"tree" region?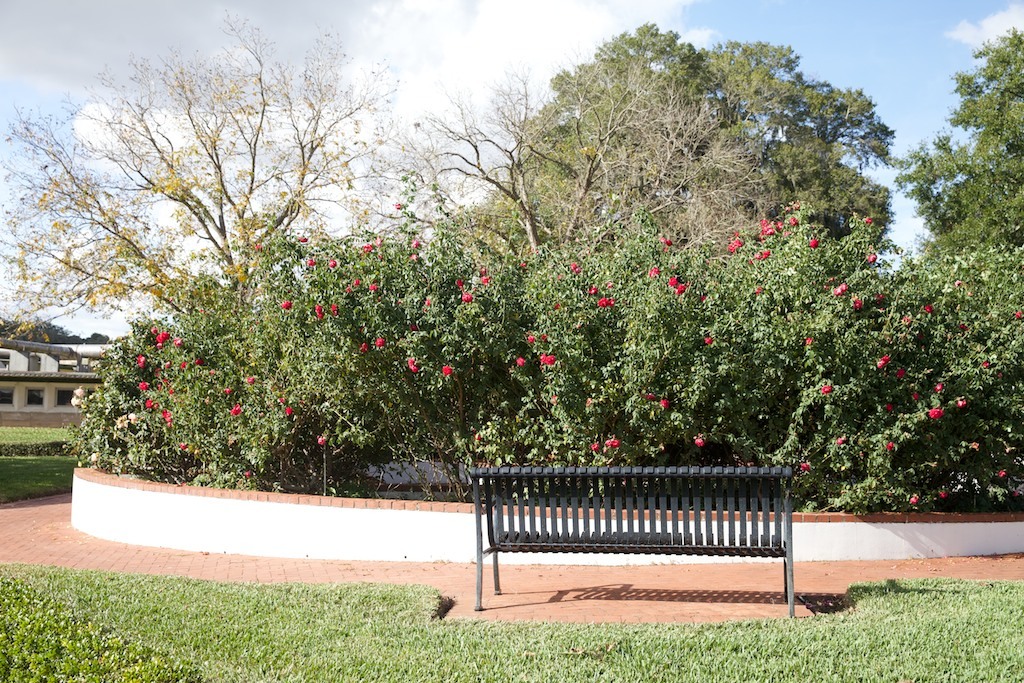
[left=470, top=16, right=904, bottom=277]
